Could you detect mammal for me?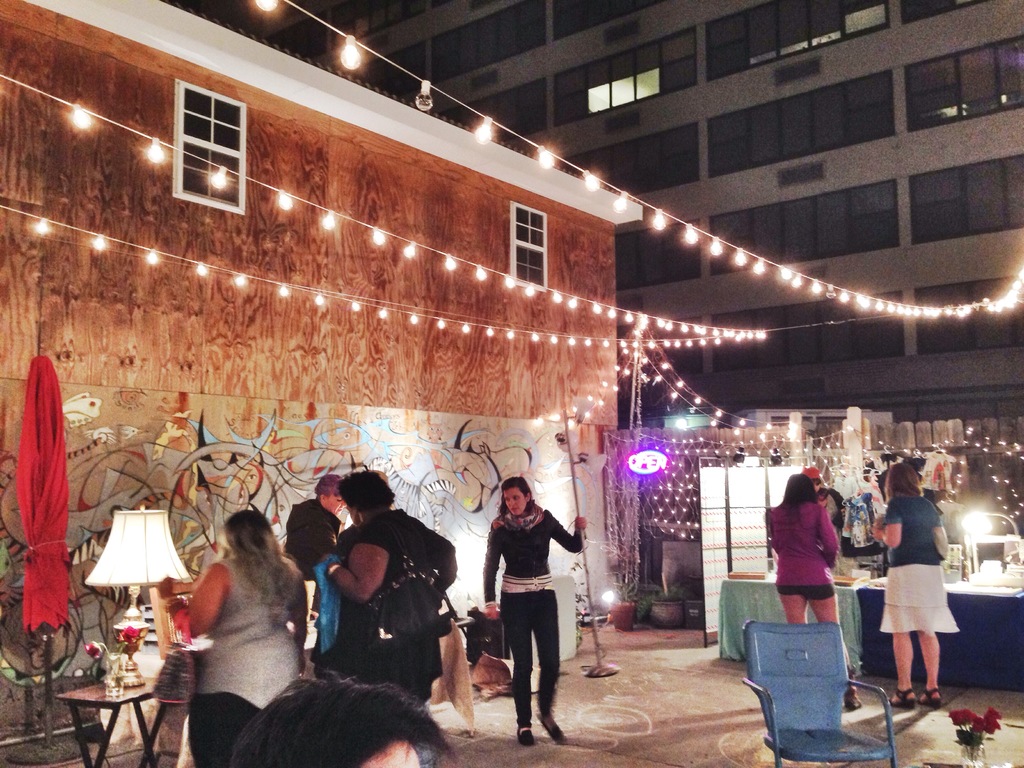
Detection result: bbox=[179, 511, 307, 767].
